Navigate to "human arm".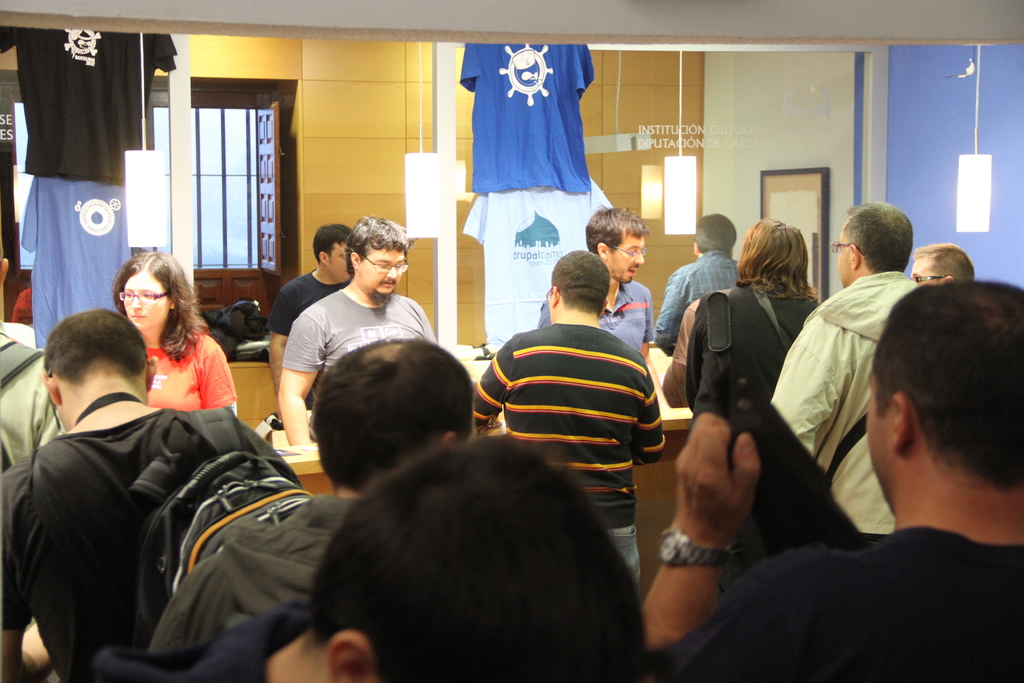
Navigation target: <box>640,409,762,651</box>.
